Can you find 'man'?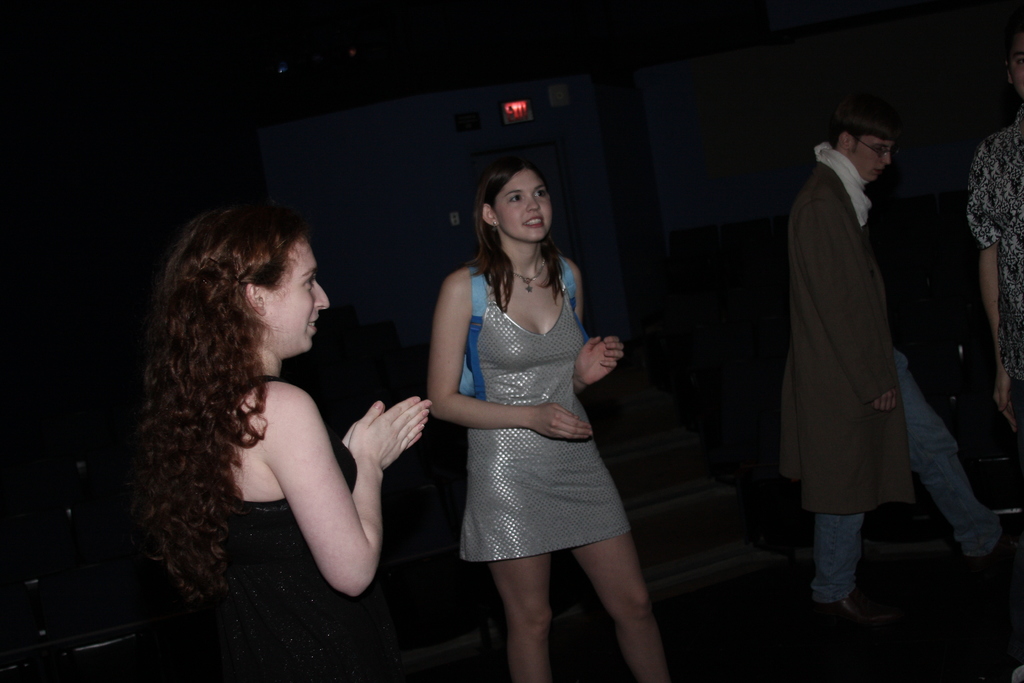
Yes, bounding box: bbox(767, 74, 943, 608).
